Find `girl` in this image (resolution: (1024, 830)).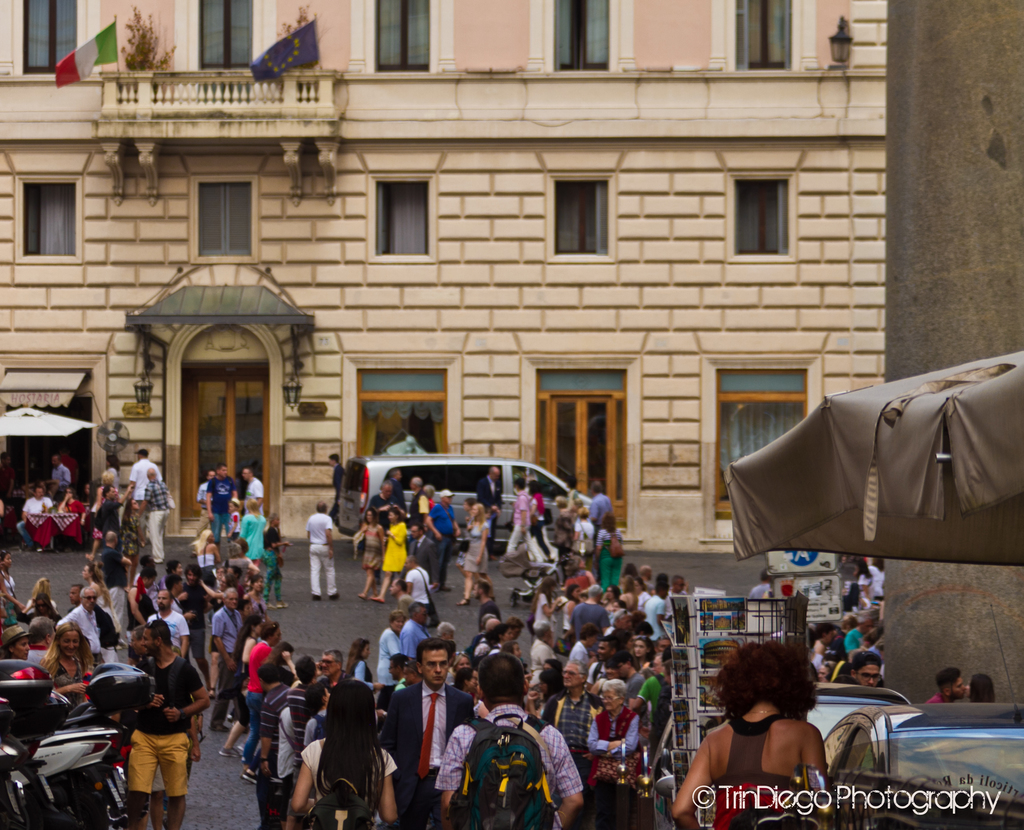
[280,681,398,829].
